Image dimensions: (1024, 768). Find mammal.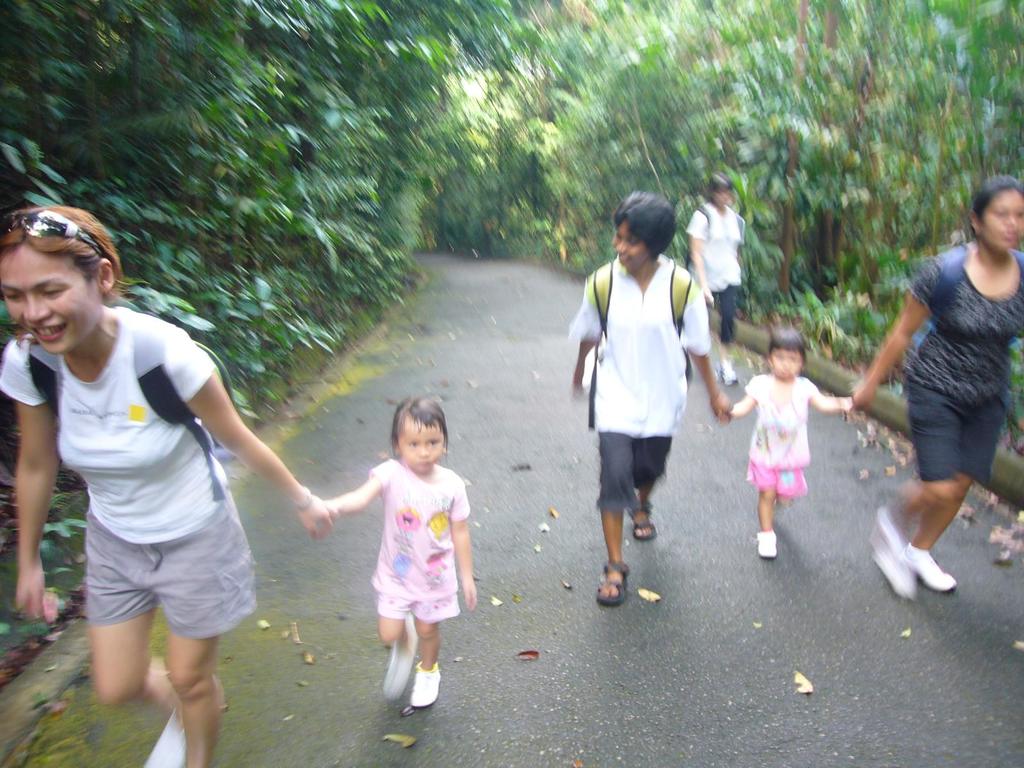
(690, 170, 747, 380).
